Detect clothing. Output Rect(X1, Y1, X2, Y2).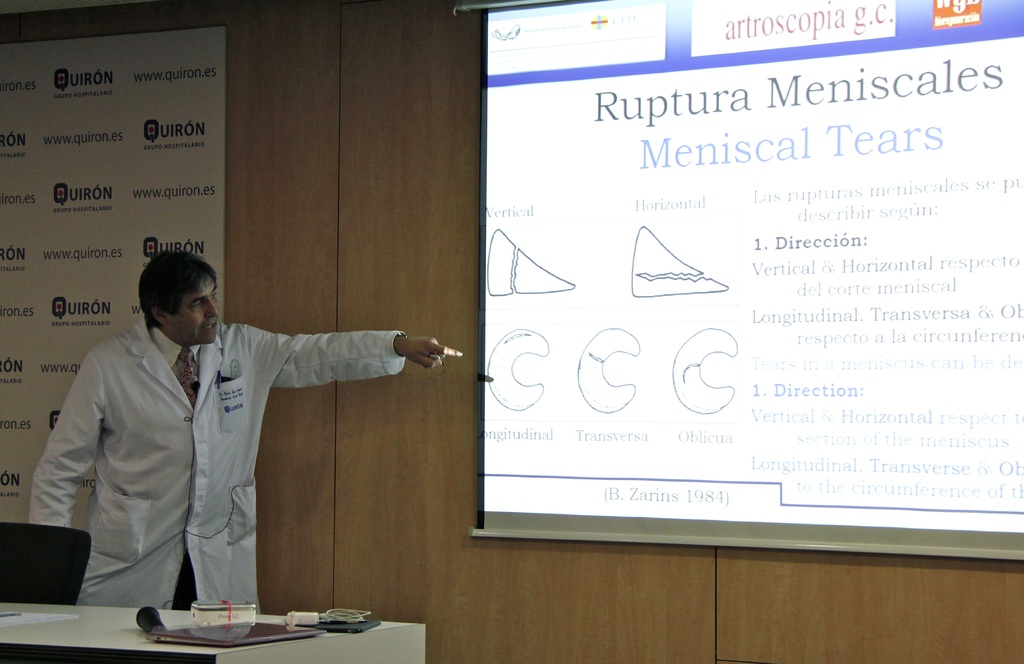
Rect(29, 306, 407, 631).
